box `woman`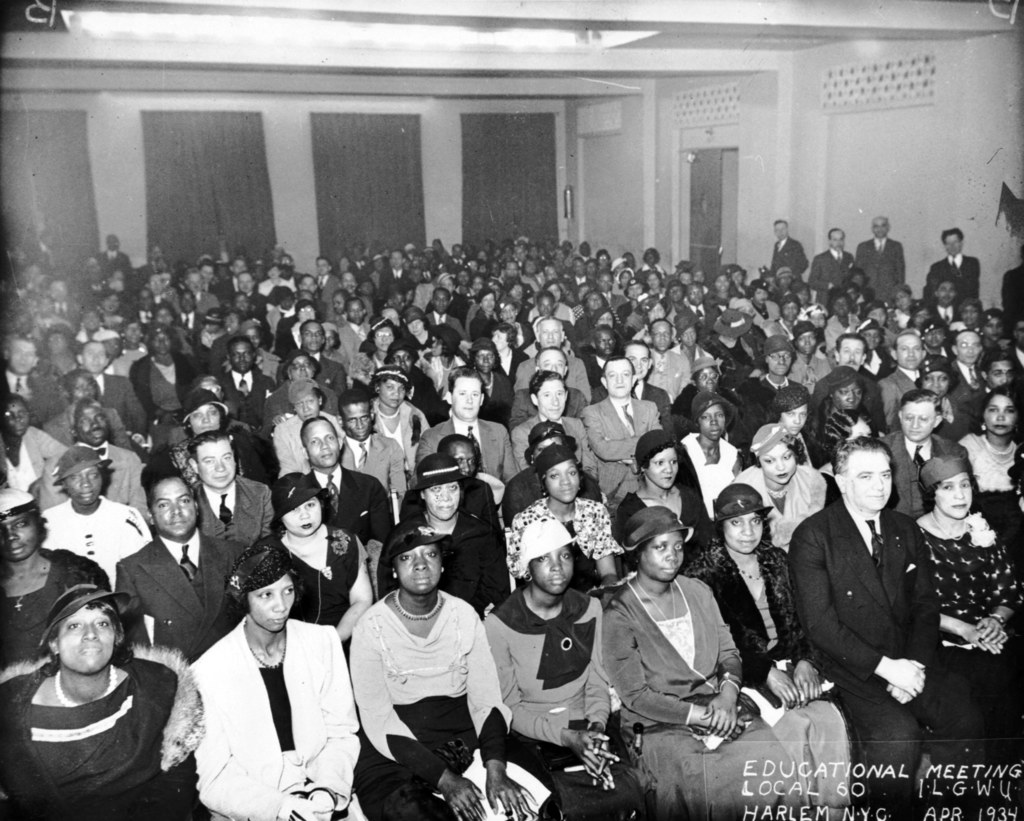
locate(175, 538, 373, 820)
